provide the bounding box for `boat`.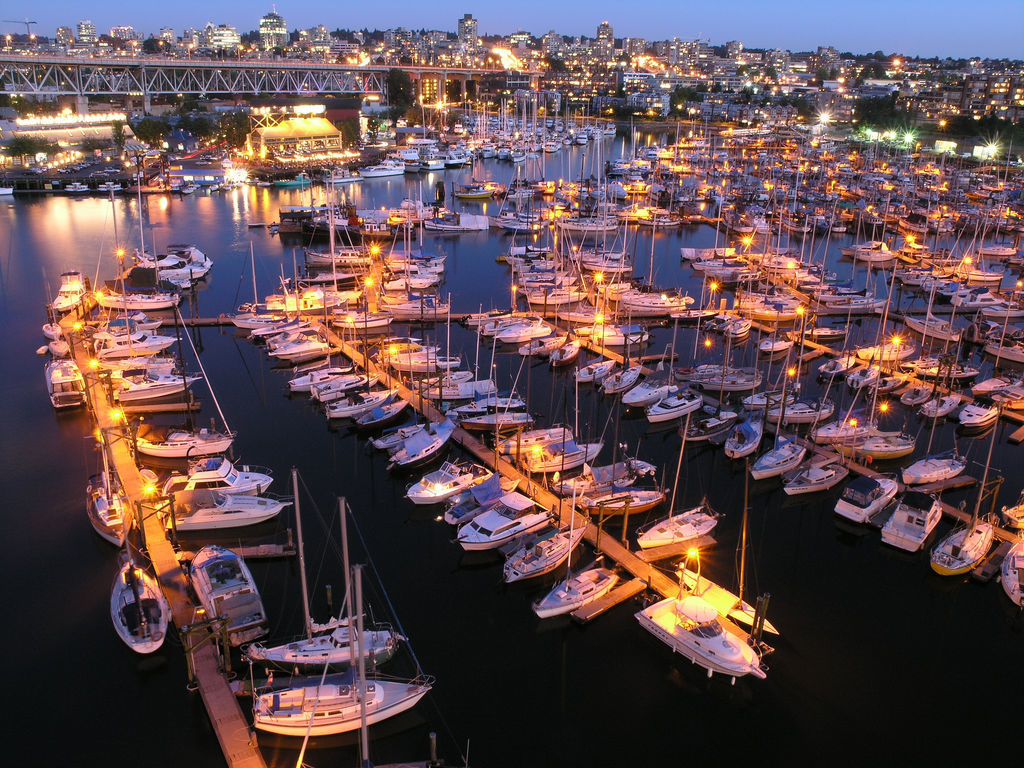
(left=186, top=185, right=202, bottom=194).
